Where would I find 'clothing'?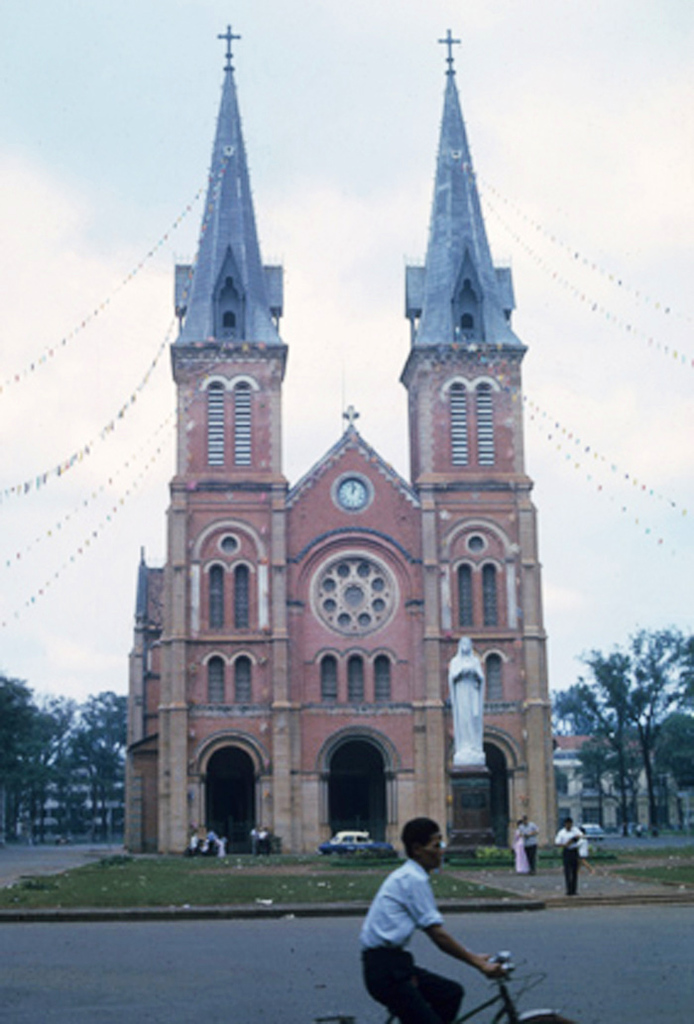
At x1=544 y1=814 x2=585 y2=904.
